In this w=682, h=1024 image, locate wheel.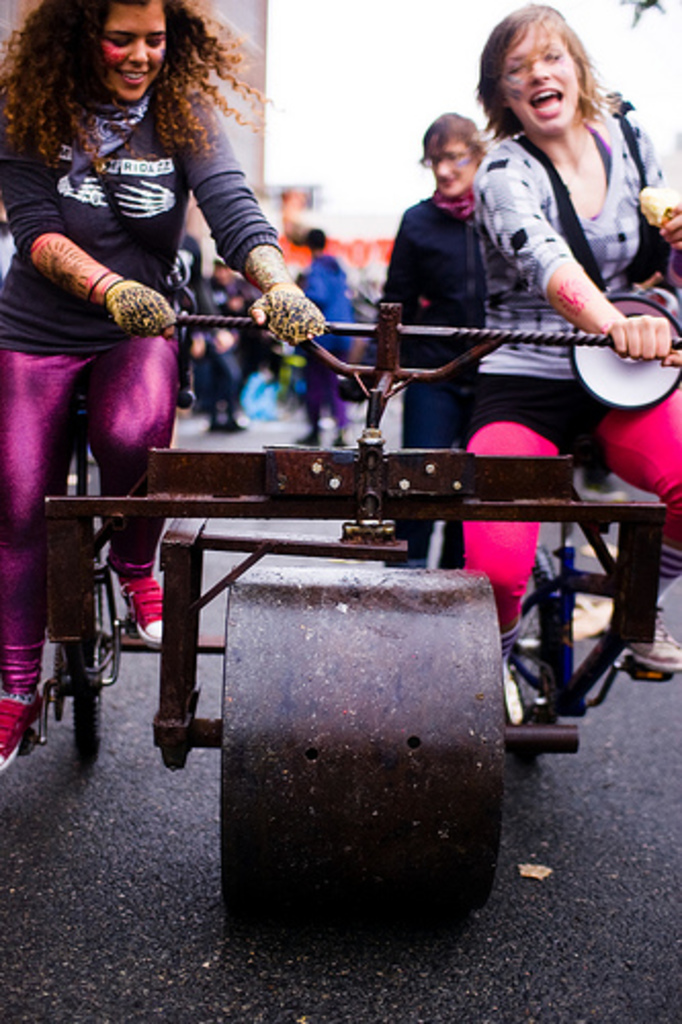
Bounding box: rect(70, 590, 104, 760).
